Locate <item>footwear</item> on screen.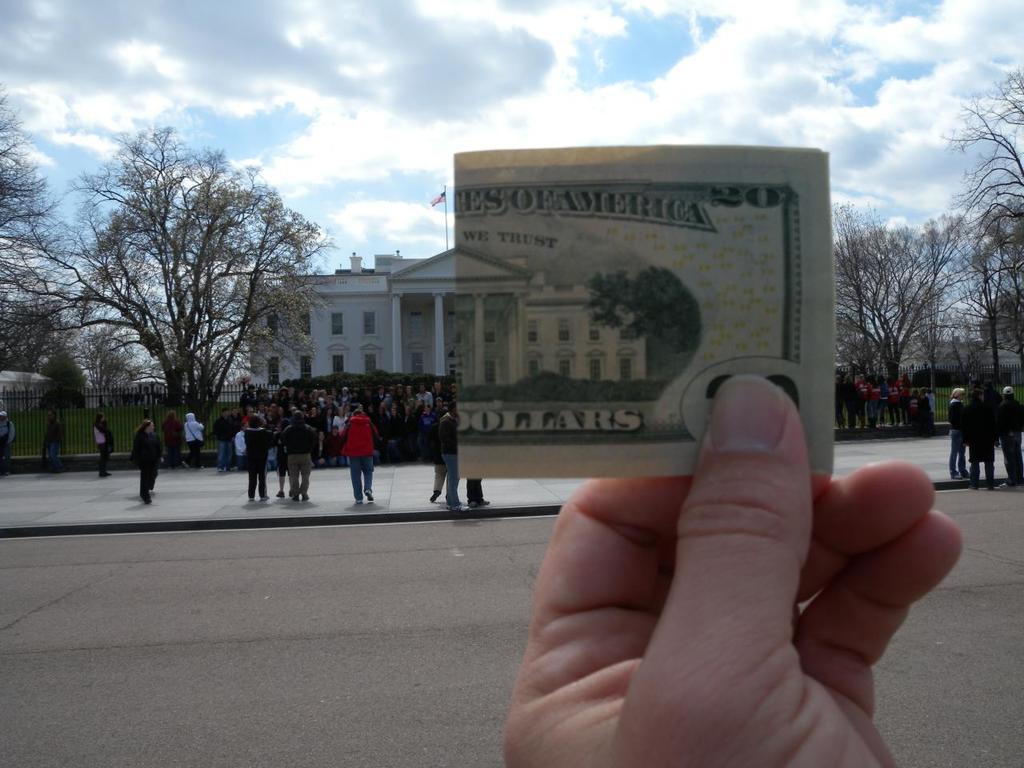
On screen at detection(362, 488, 376, 506).
